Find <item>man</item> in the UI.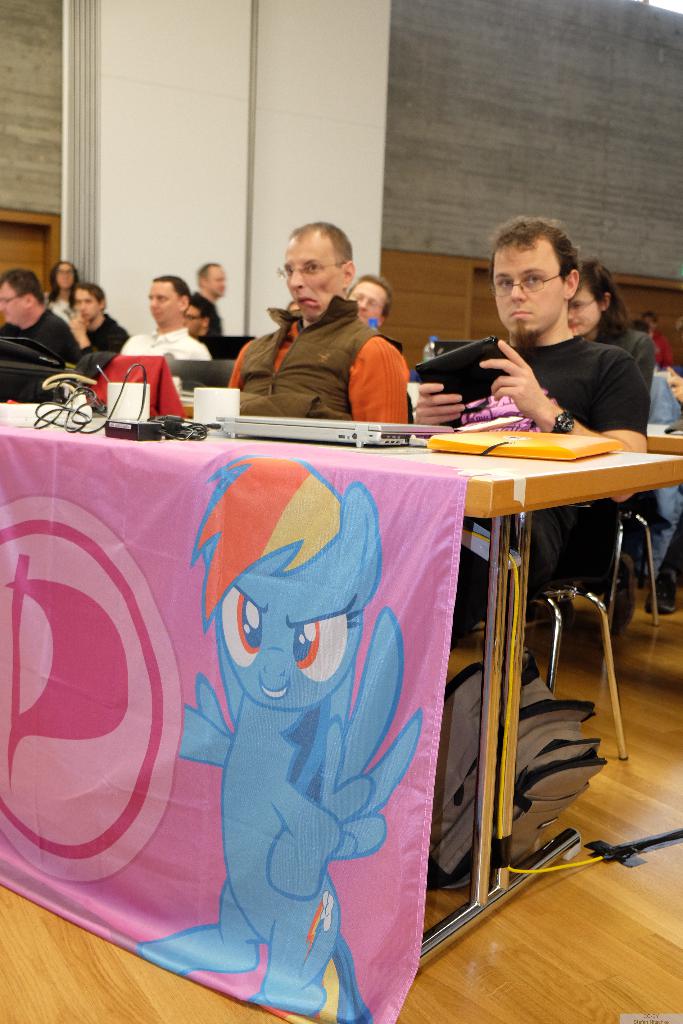
UI element at 185:289:226:361.
